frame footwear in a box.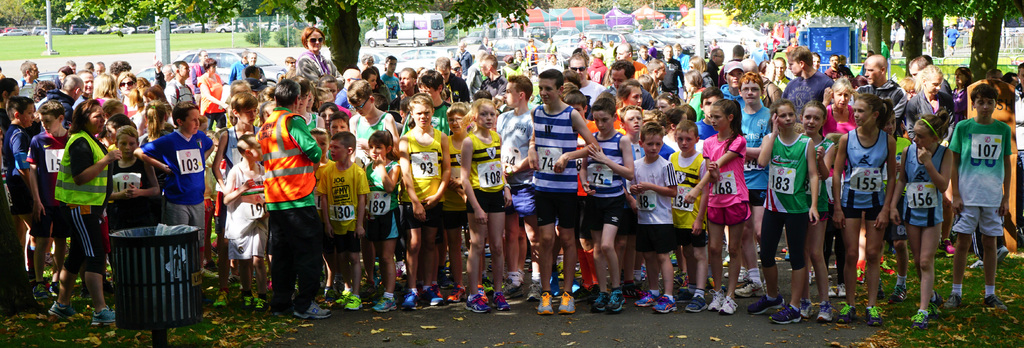
detection(607, 287, 632, 311).
